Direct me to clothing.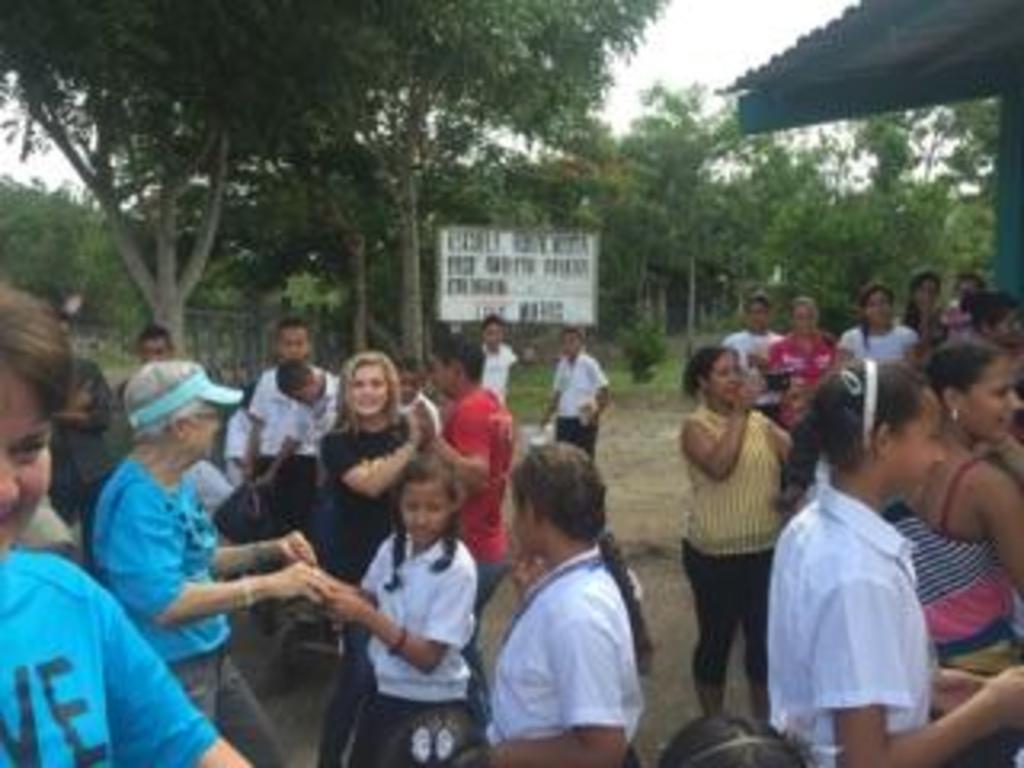
Direction: 557,358,618,464.
